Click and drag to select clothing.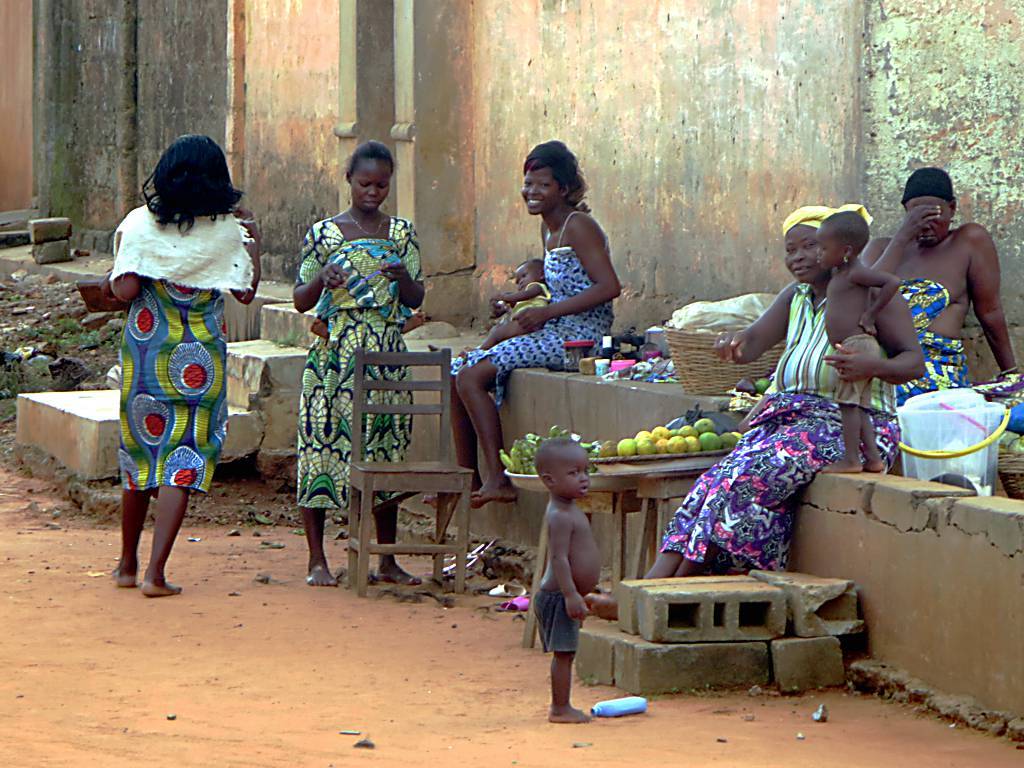
Selection: box(889, 276, 1023, 443).
